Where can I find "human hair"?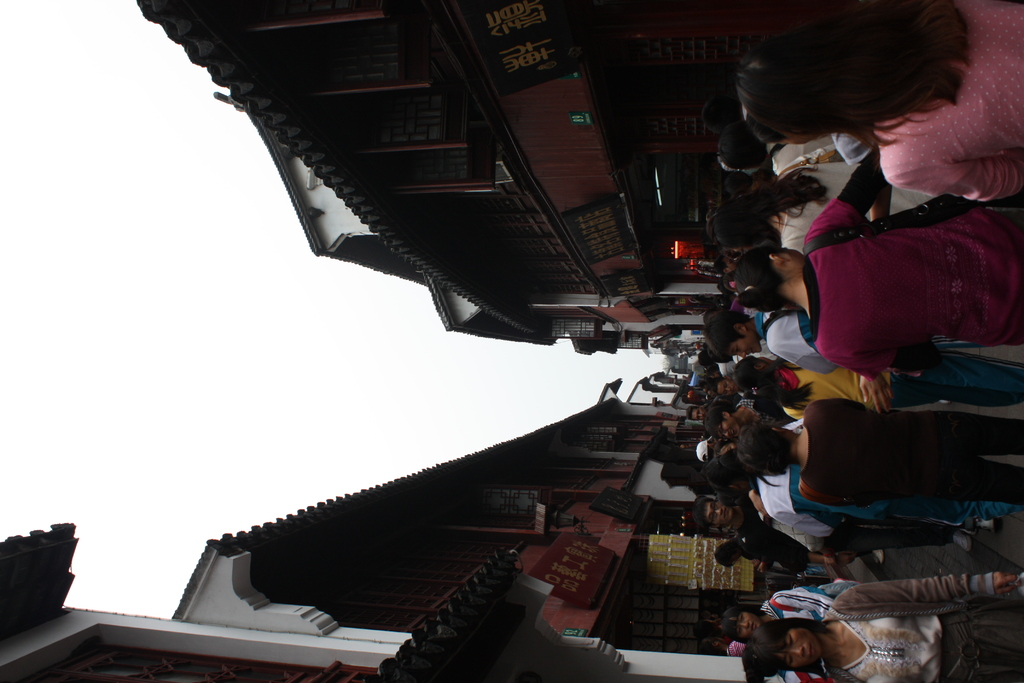
You can find it at x1=719 y1=124 x2=758 y2=168.
